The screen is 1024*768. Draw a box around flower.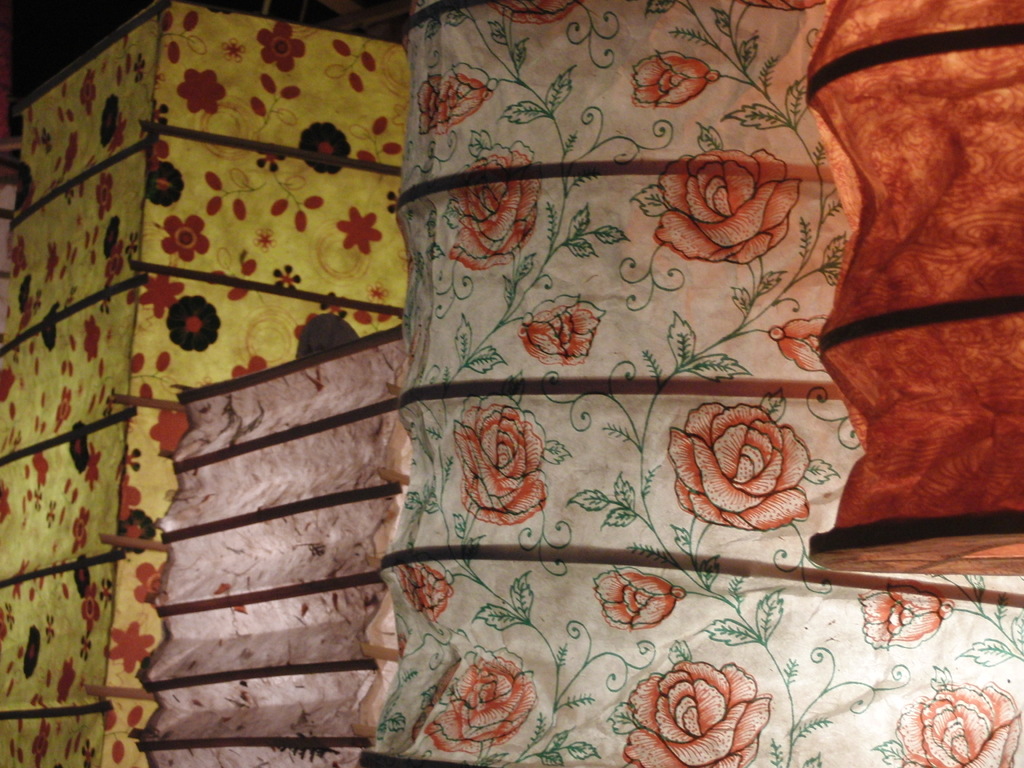
crop(81, 69, 100, 106).
